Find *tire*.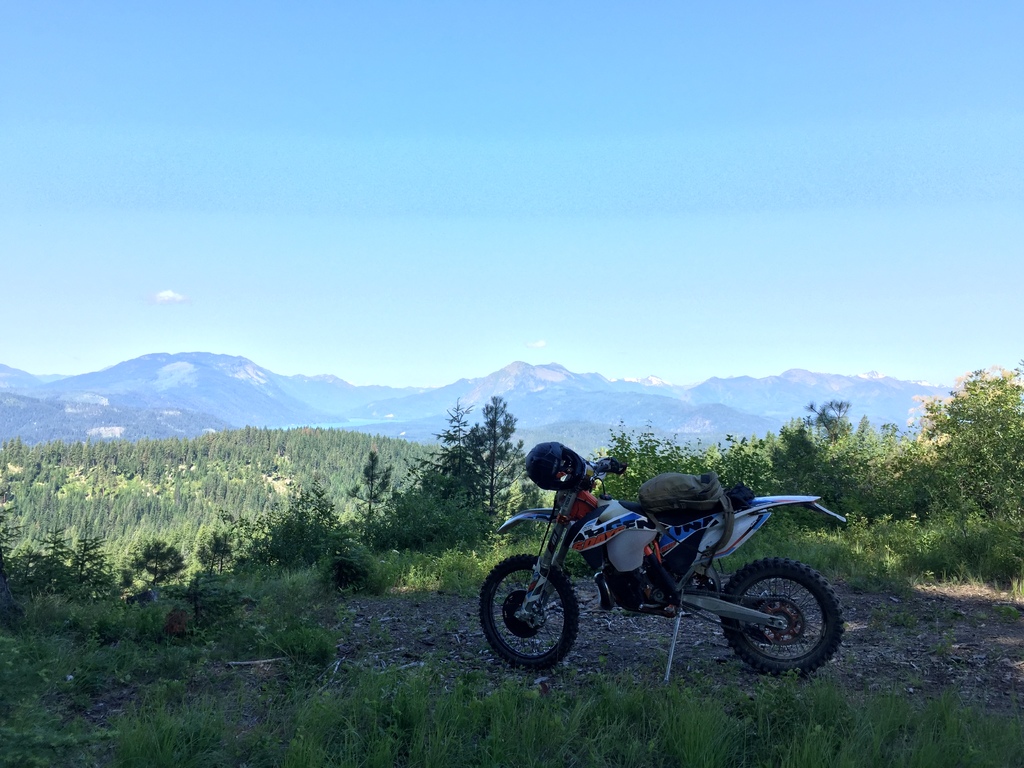
<region>718, 554, 848, 673</region>.
